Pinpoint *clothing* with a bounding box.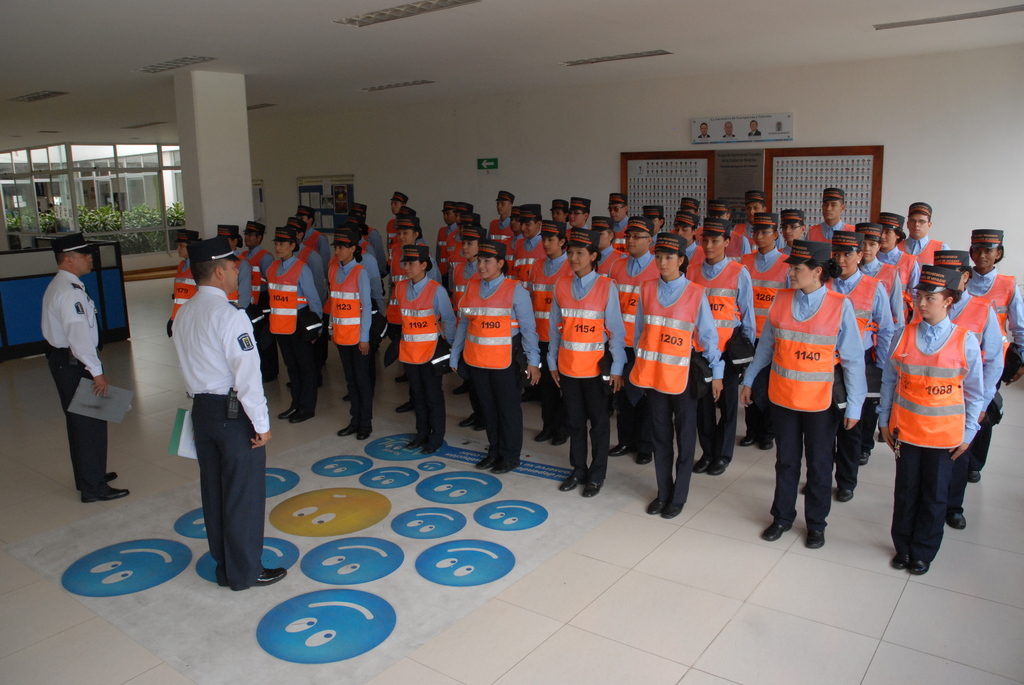
626/275/724/508.
